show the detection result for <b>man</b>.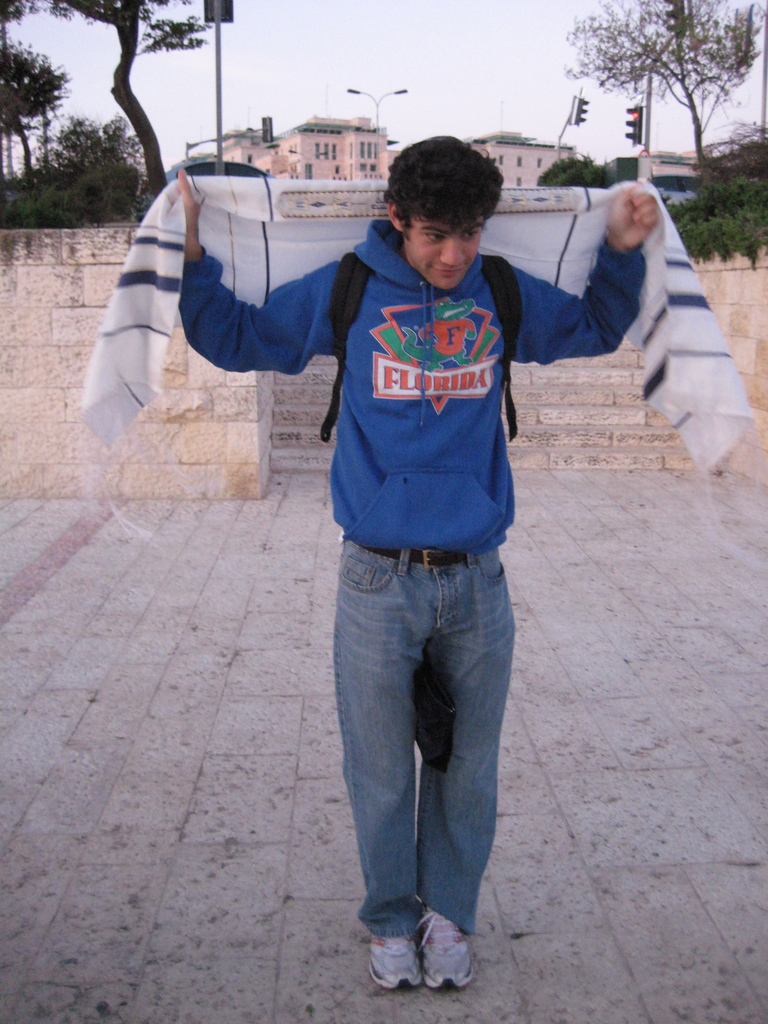
[182,146,629,956].
